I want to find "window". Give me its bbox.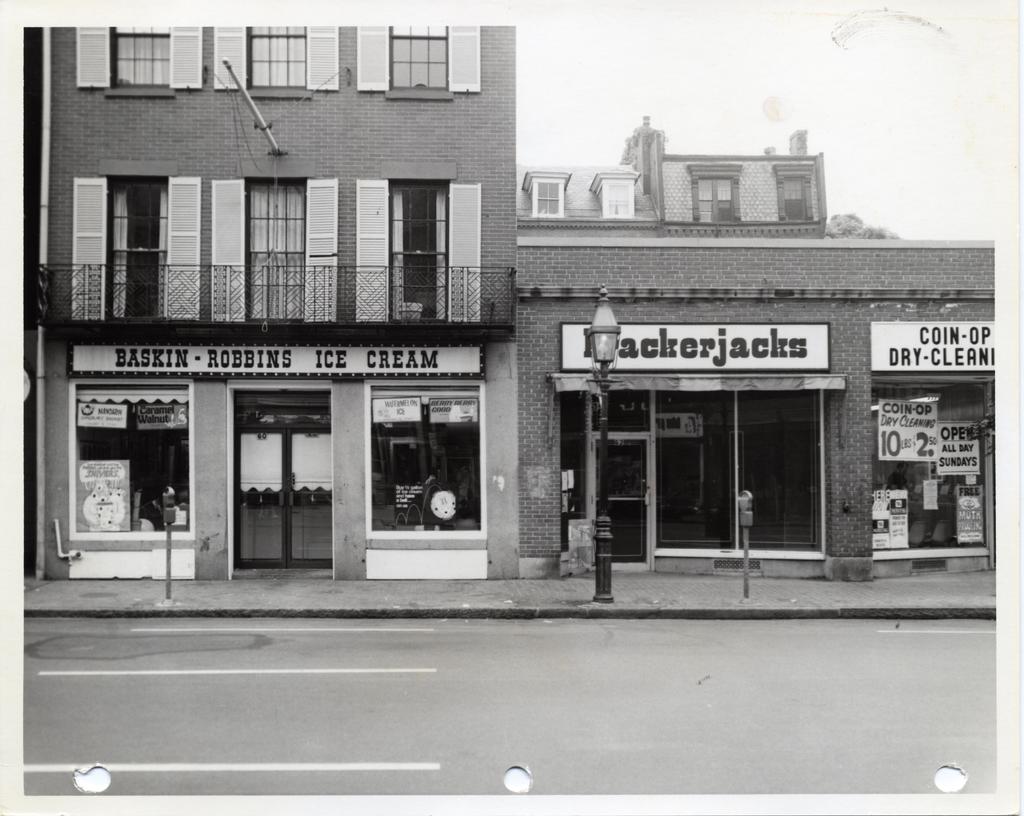
locate(213, 24, 342, 104).
